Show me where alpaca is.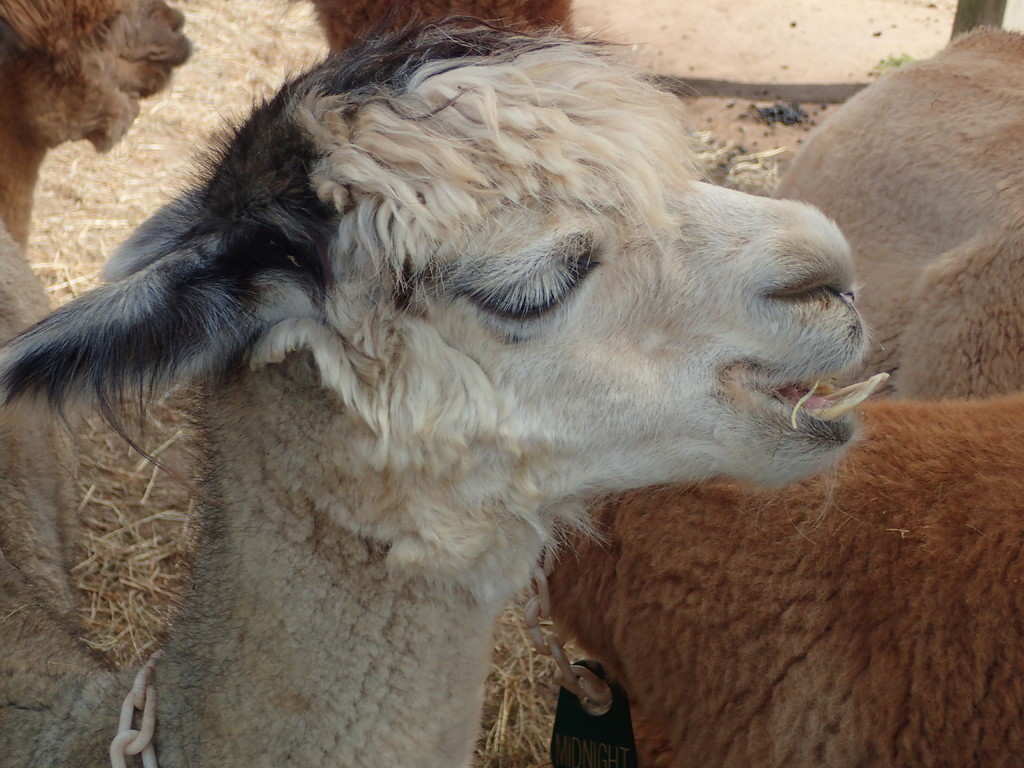
alpaca is at {"x1": 0, "y1": 0, "x2": 889, "y2": 767}.
